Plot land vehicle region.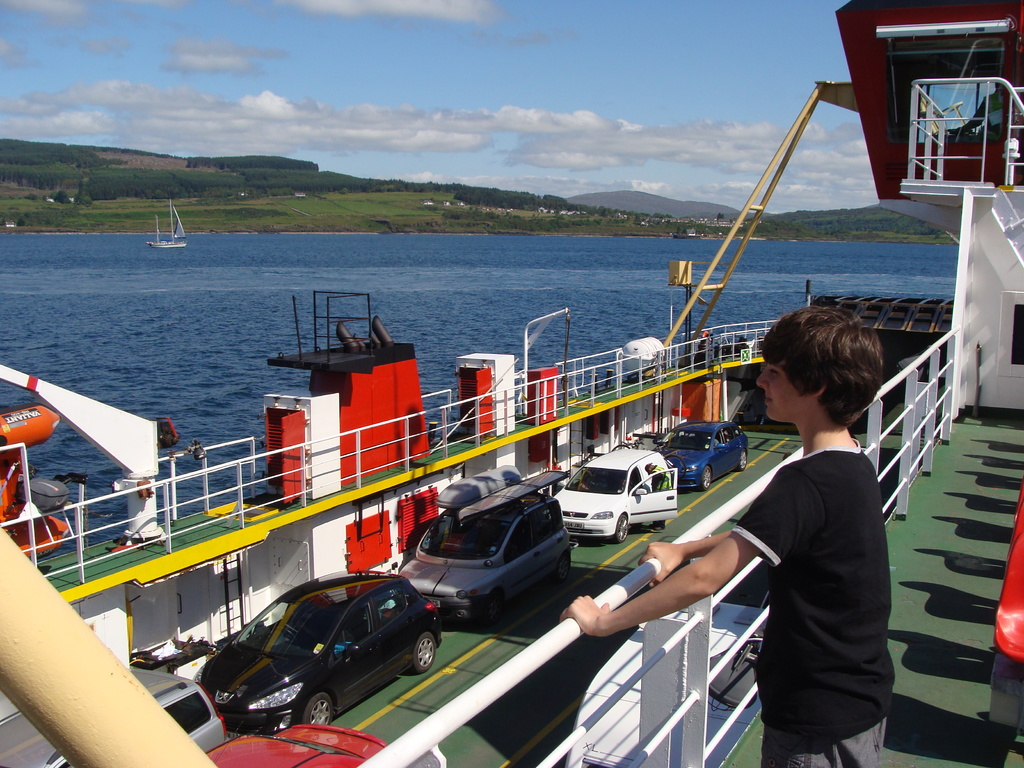
Plotted at pyautogui.locateOnScreen(201, 723, 386, 767).
